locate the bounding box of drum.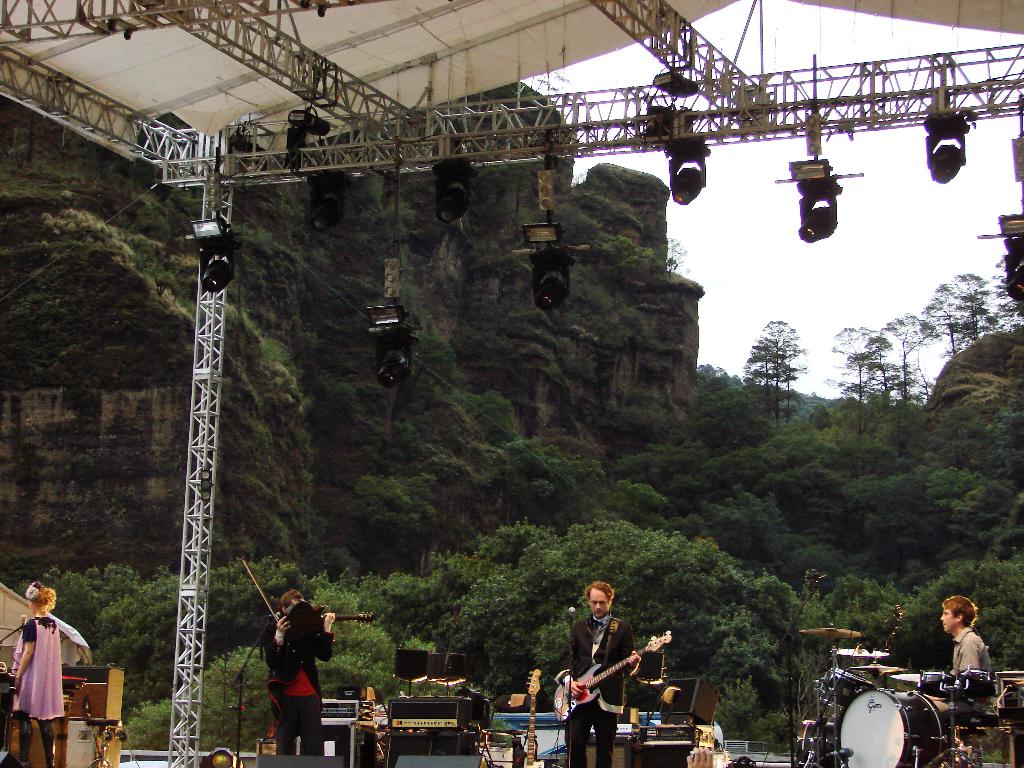
Bounding box: [x1=817, y1=662, x2=871, y2=719].
